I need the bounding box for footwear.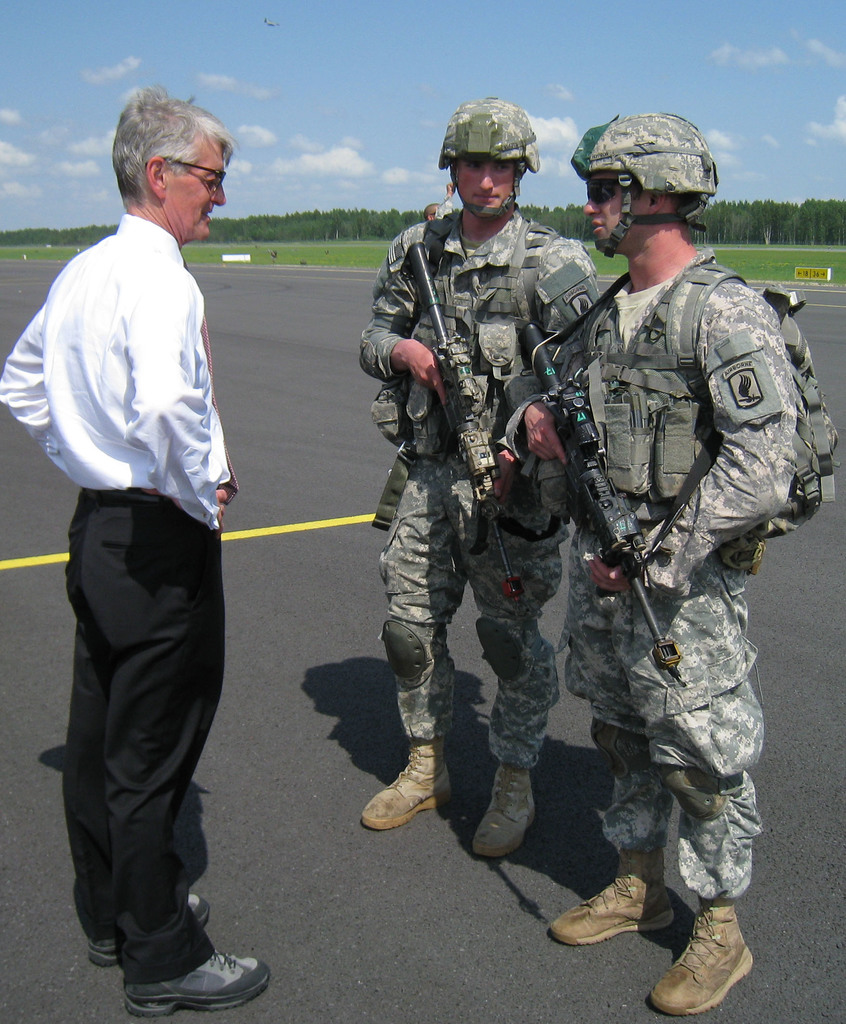
Here it is: (474, 762, 539, 861).
